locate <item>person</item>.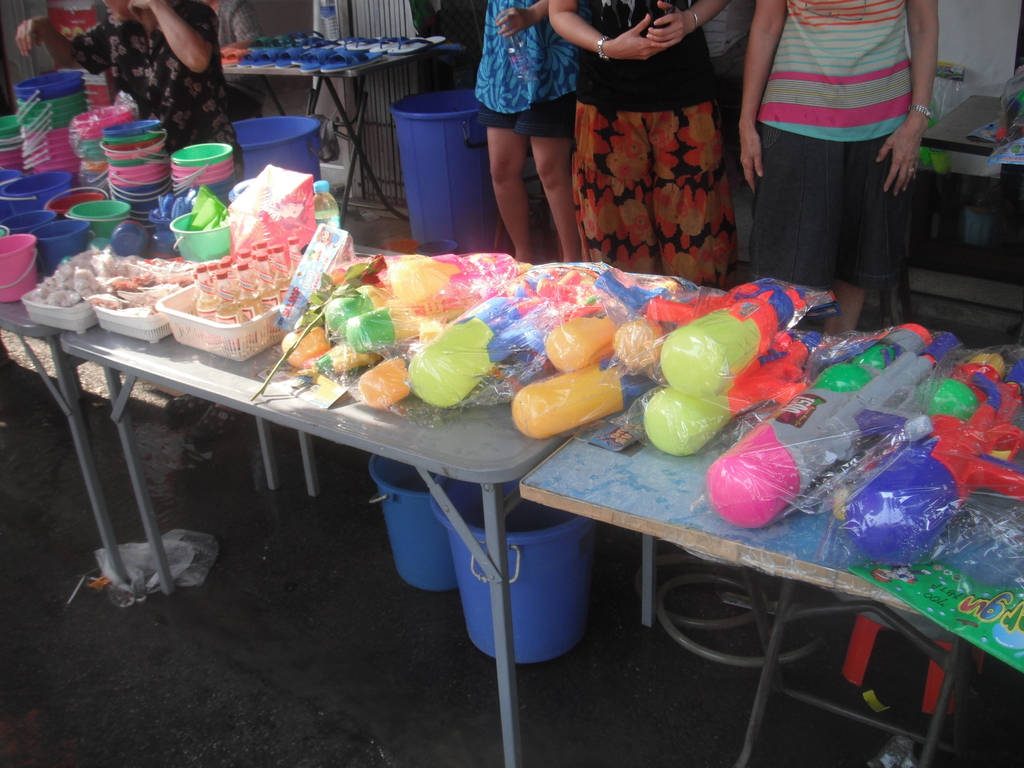
Bounding box: pyautogui.locateOnScreen(544, 0, 736, 291).
